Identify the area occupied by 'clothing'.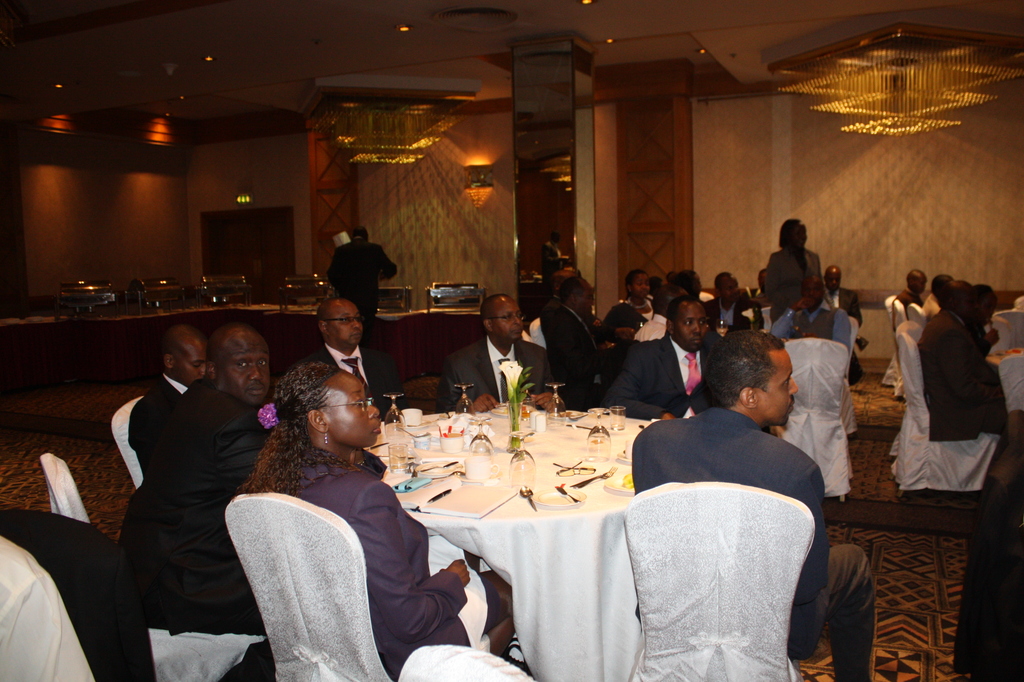
Area: x1=0, y1=504, x2=158, y2=681.
